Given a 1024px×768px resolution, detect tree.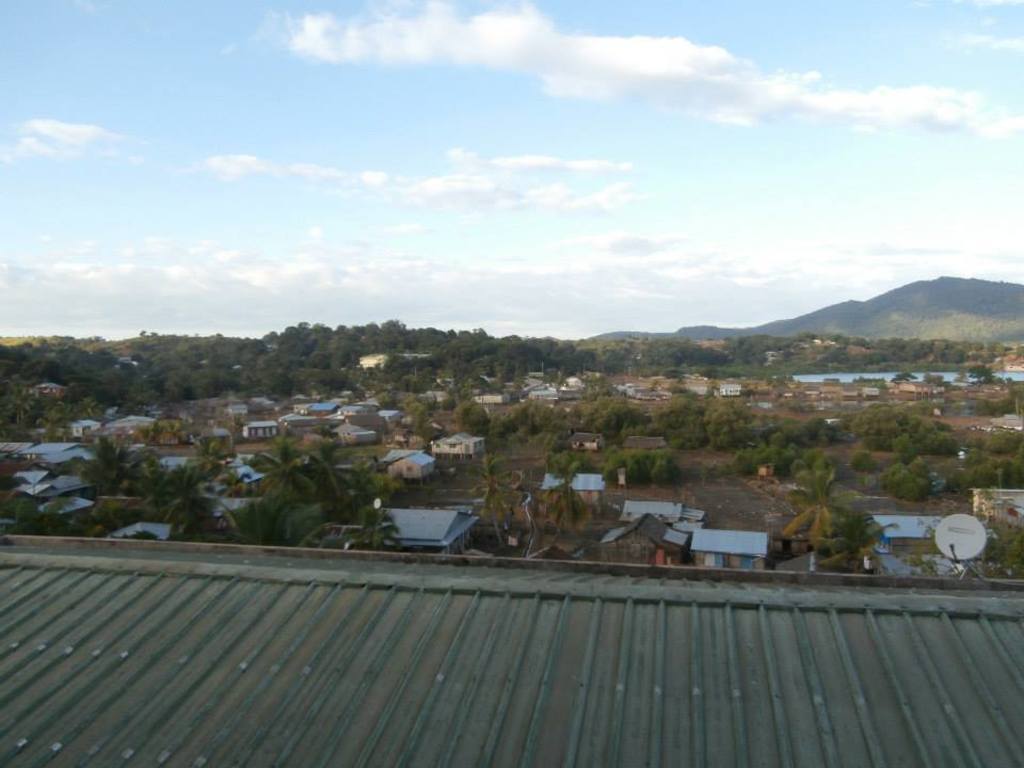
{"left": 352, "top": 502, "right": 402, "bottom": 551}.
